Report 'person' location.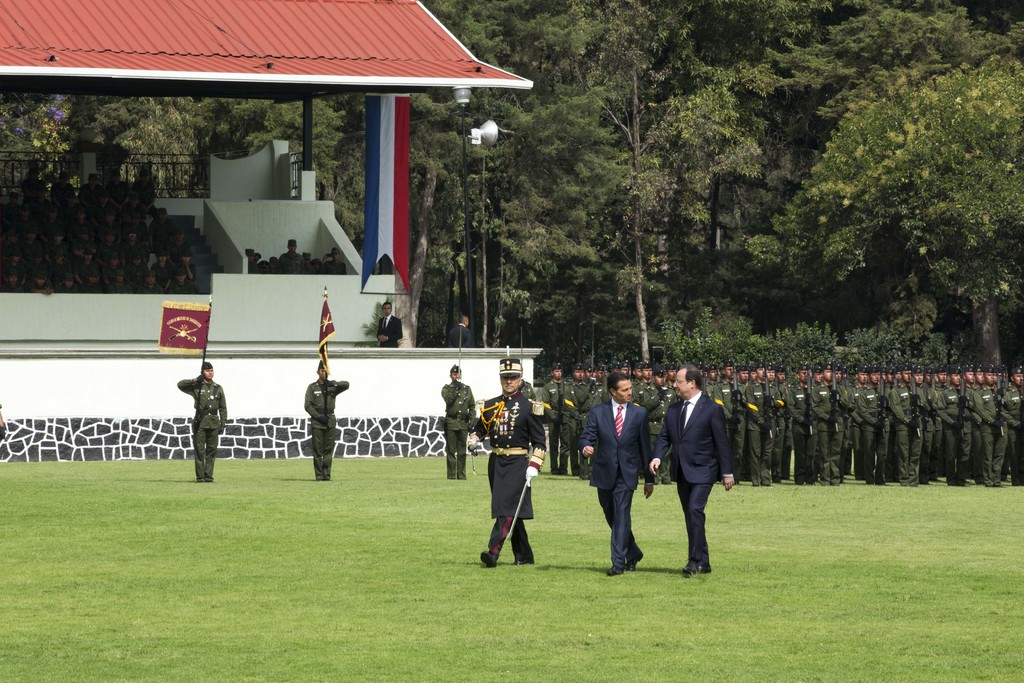
Report: left=447, top=313, right=477, bottom=352.
